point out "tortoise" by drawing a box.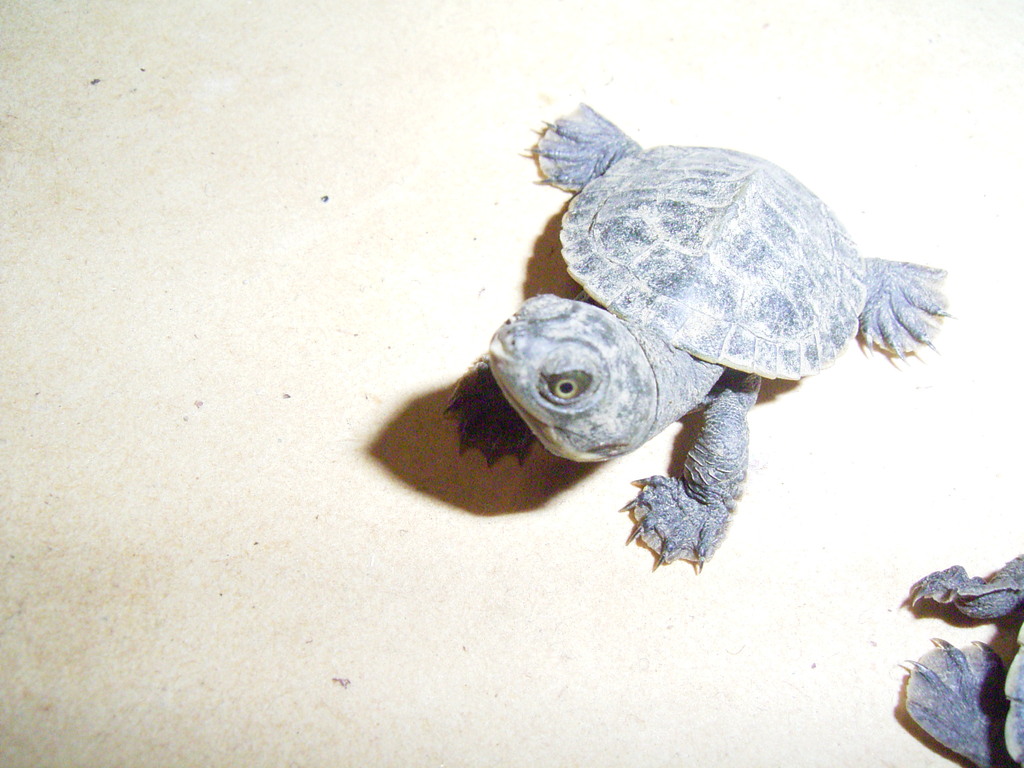
rect(898, 553, 1023, 767).
